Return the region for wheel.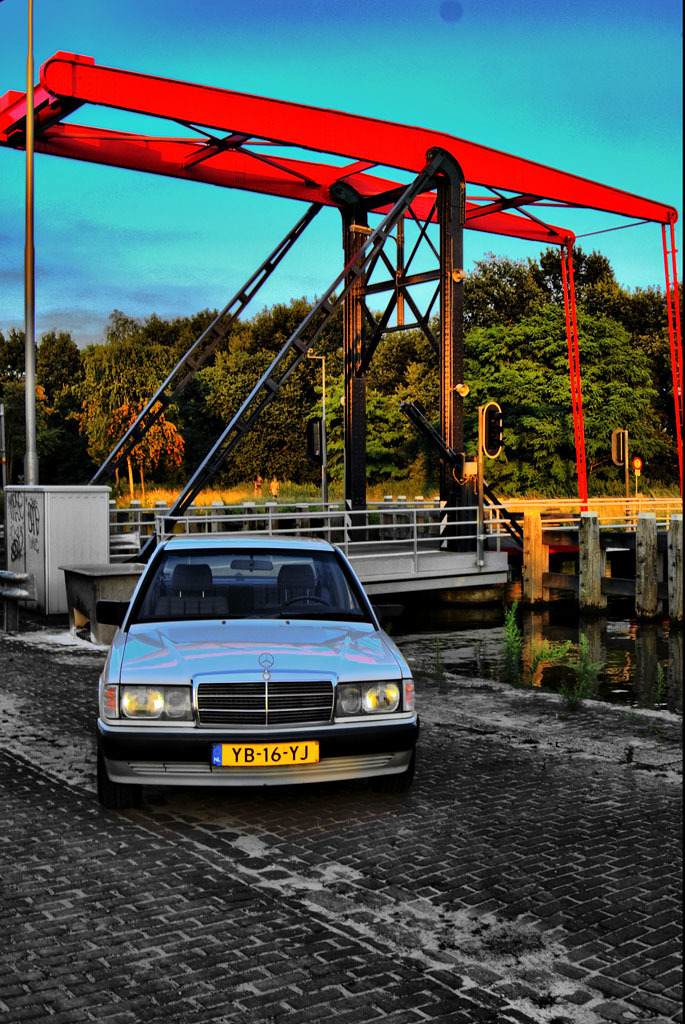
{"left": 94, "top": 745, "right": 138, "bottom": 811}.
